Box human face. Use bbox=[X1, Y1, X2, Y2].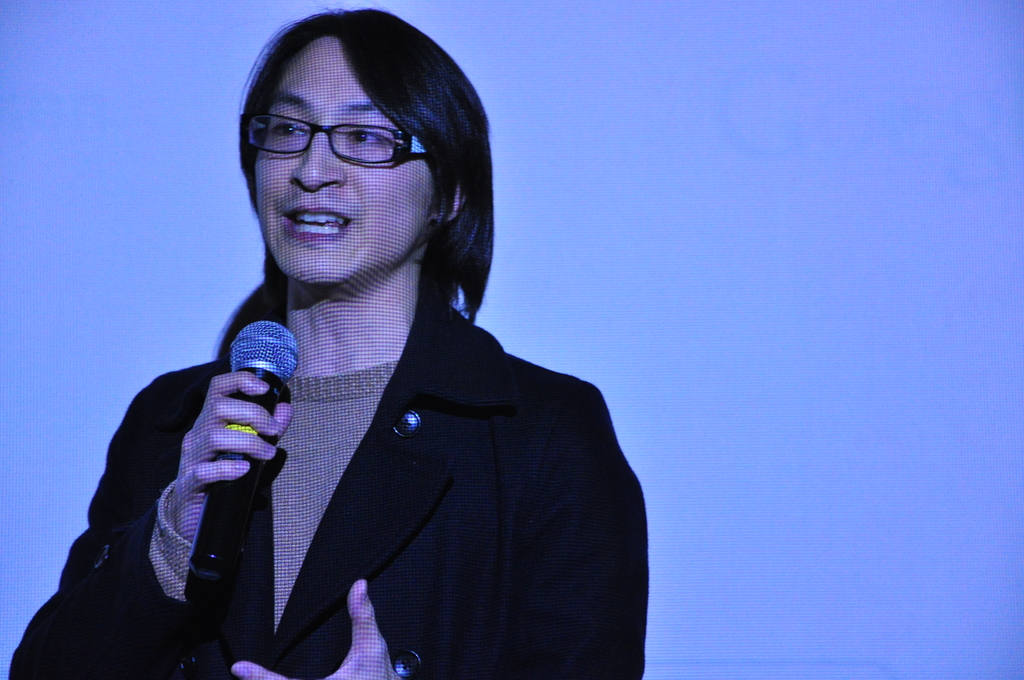
bbox=[252, 38, 438, 282].
